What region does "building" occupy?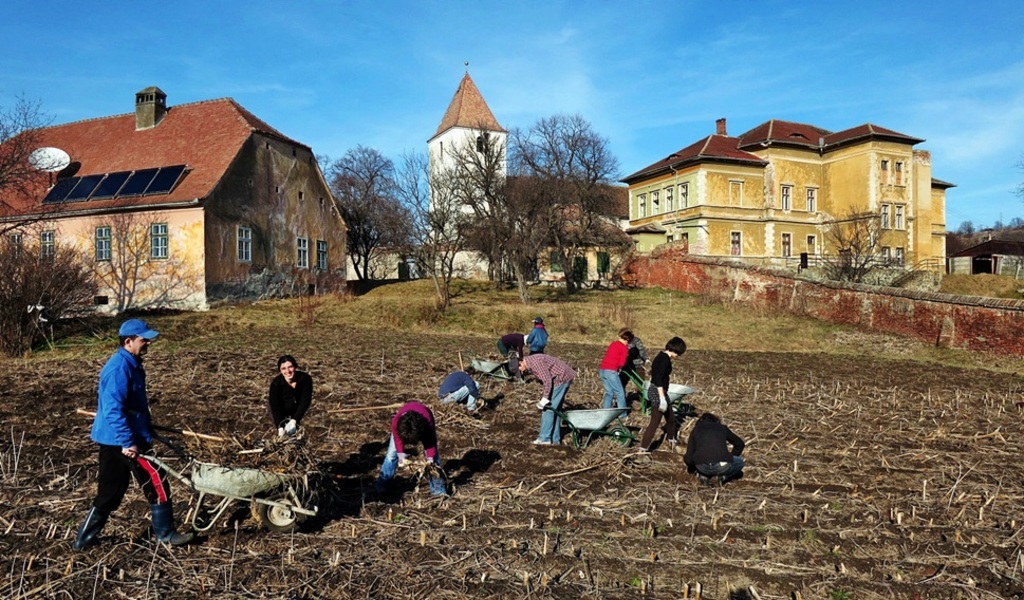
bbox(365, 60, 619, 294).
